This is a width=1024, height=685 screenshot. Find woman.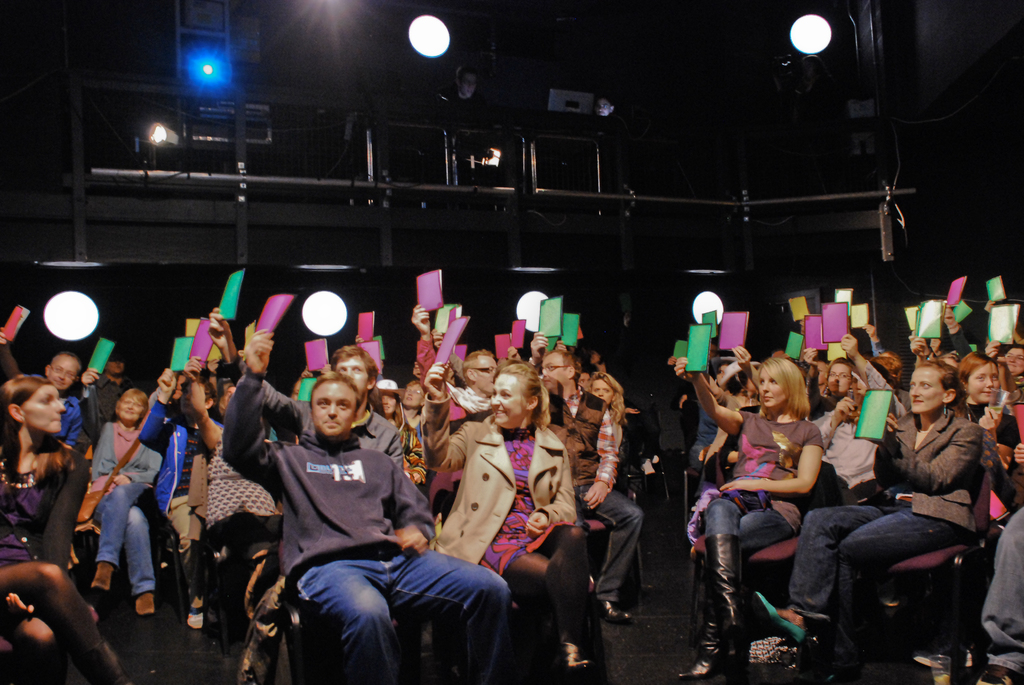
Bounding box: (796,332,861,412).
